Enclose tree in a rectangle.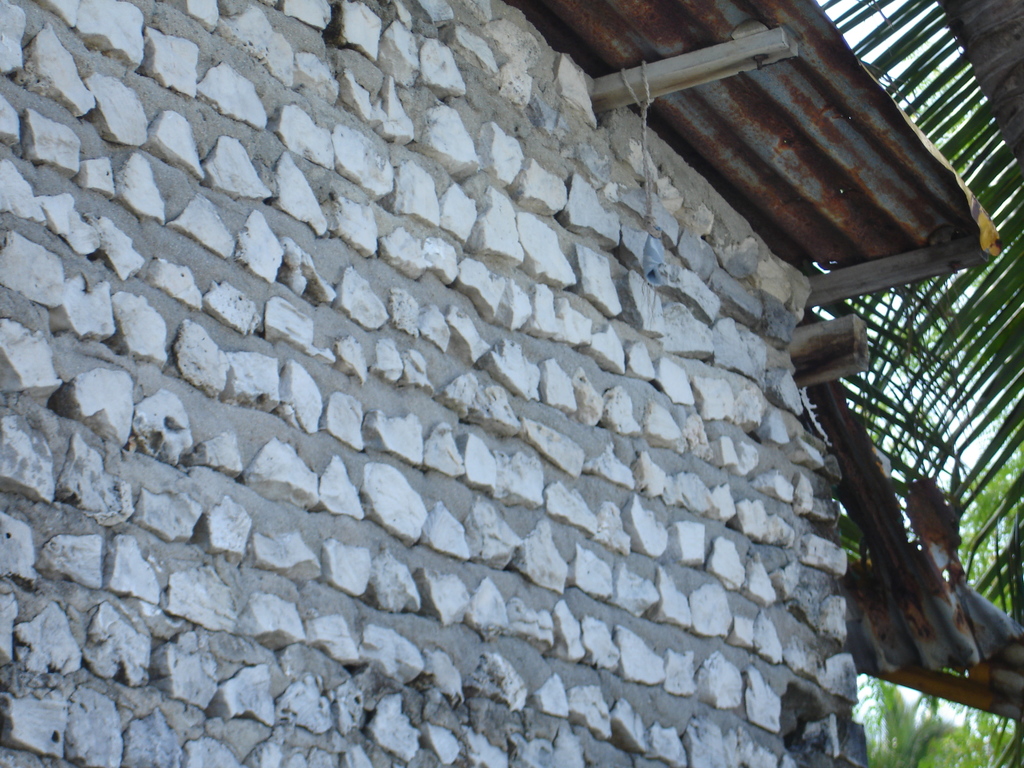
left=803, top=0, right=1023, bottom=718.
